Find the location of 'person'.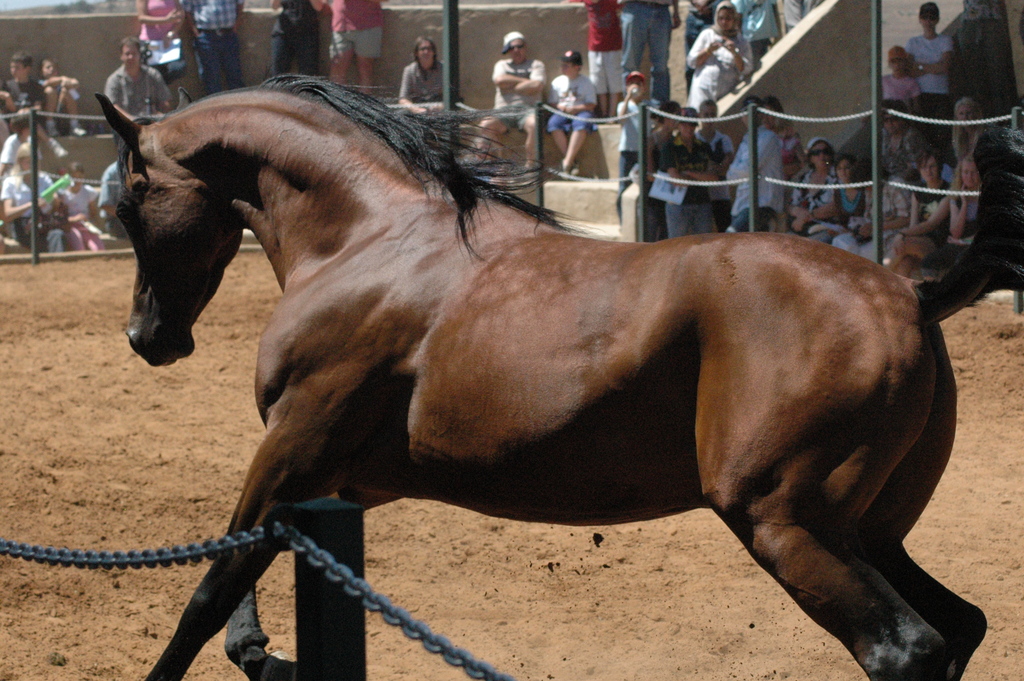
Location: 951,91,989,200.
